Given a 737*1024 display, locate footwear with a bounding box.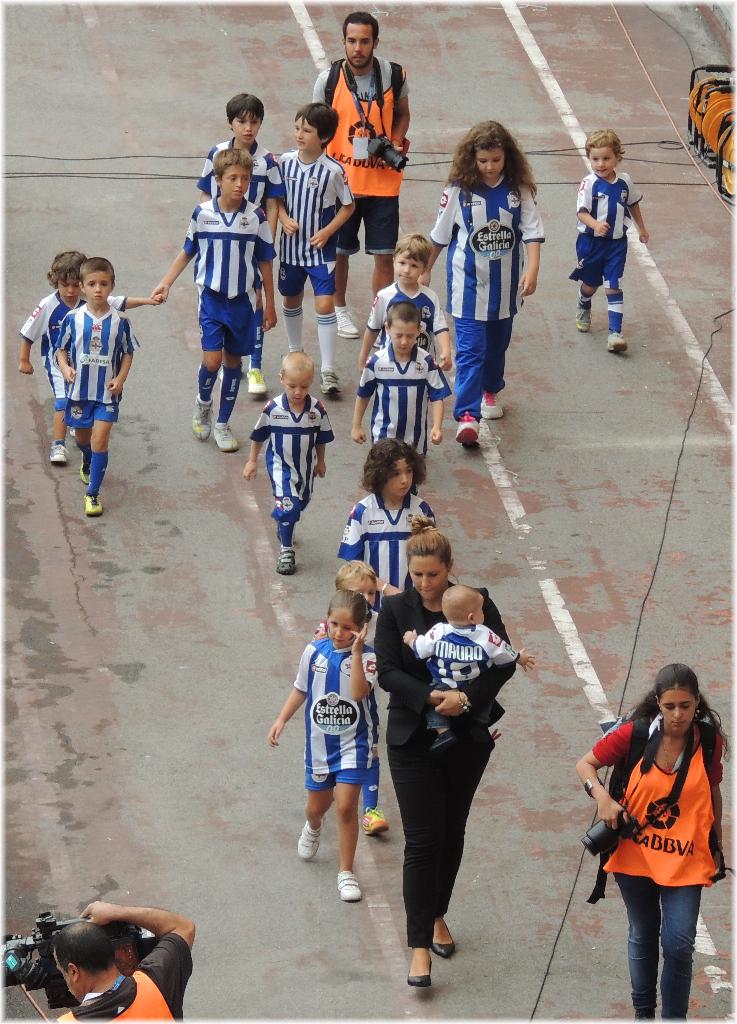
Located: <region>362, 803, 389, 835</region>.
